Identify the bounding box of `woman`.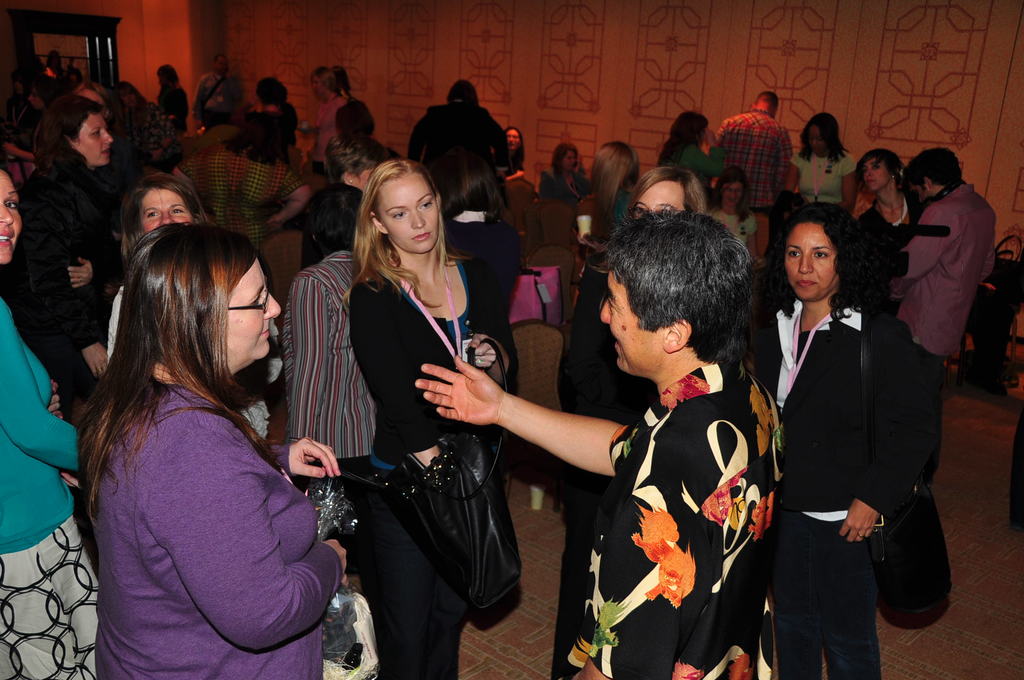
l=0, t=165, r=98, b=679.
